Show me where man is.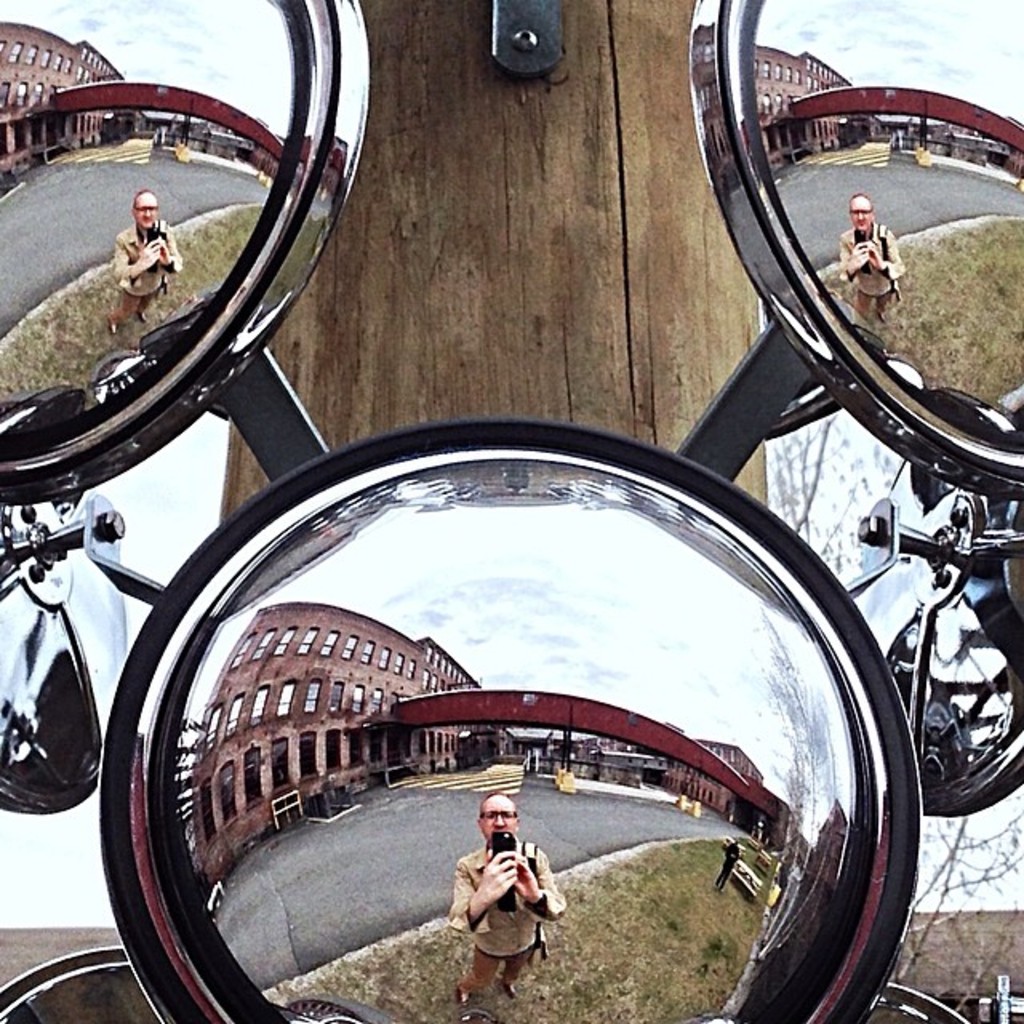
man is at BBox(107, 190, 184, 328).
